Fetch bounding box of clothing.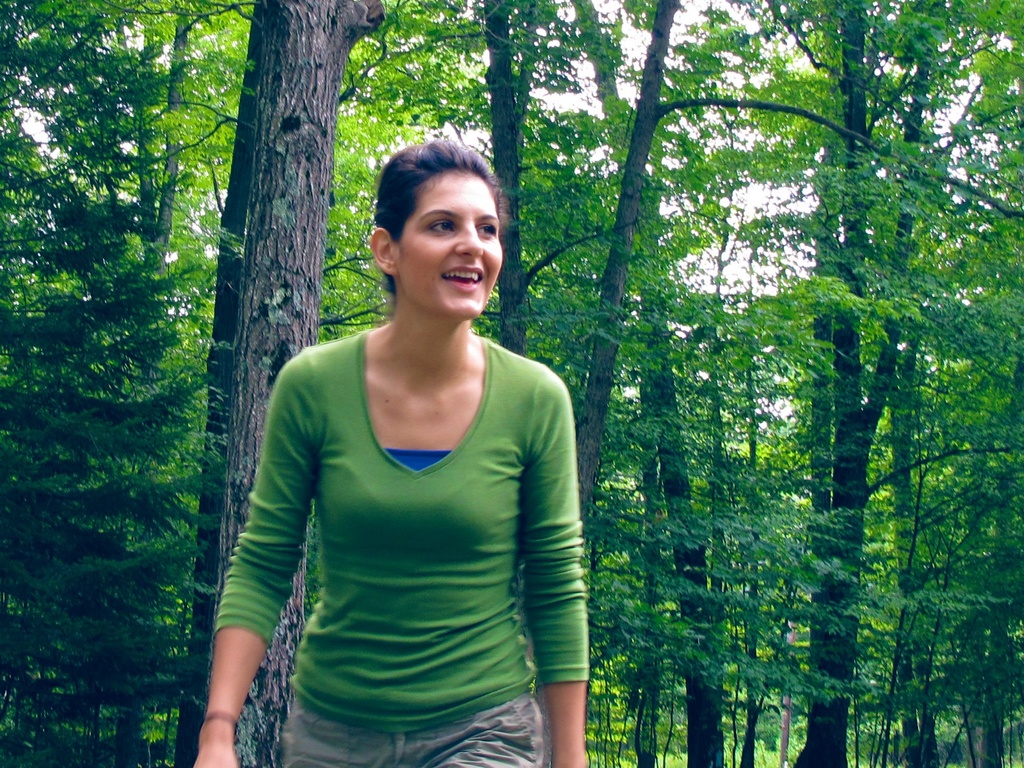
Bbox: box(212, 325, 589, 764).
